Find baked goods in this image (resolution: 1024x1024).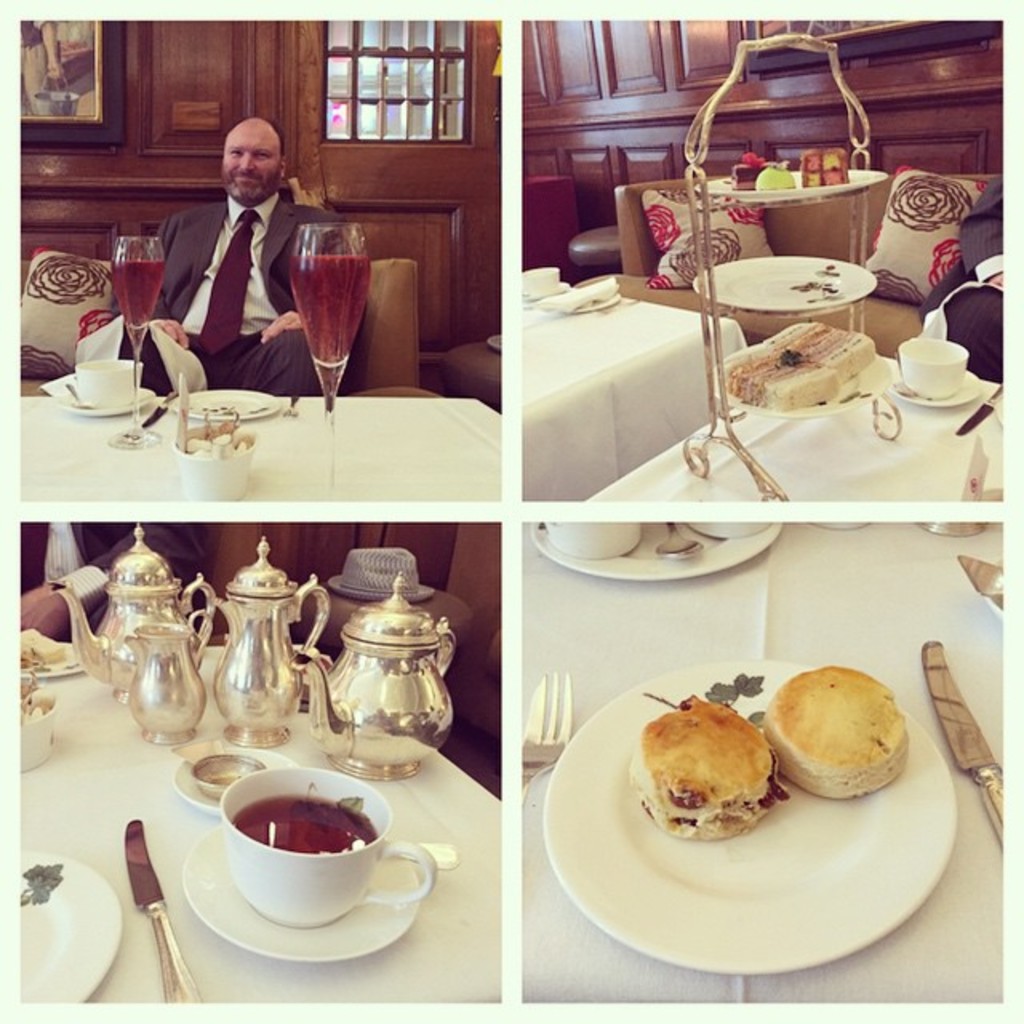
[714,333,843,426].
